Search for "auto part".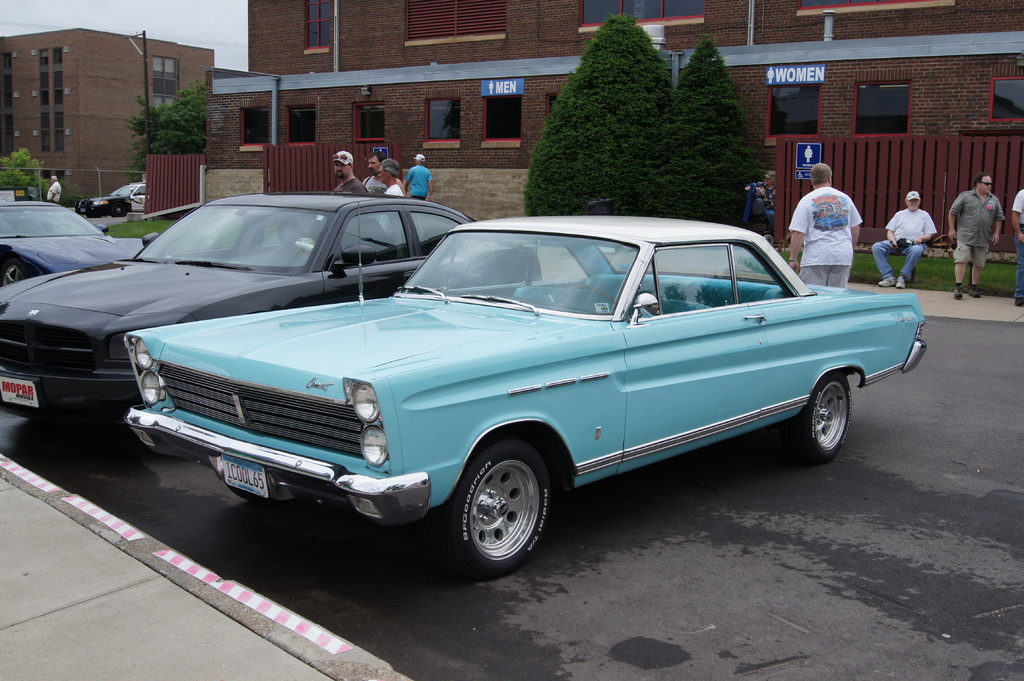
Found at <bbox>791, 375, 857, 465</bbox>.
